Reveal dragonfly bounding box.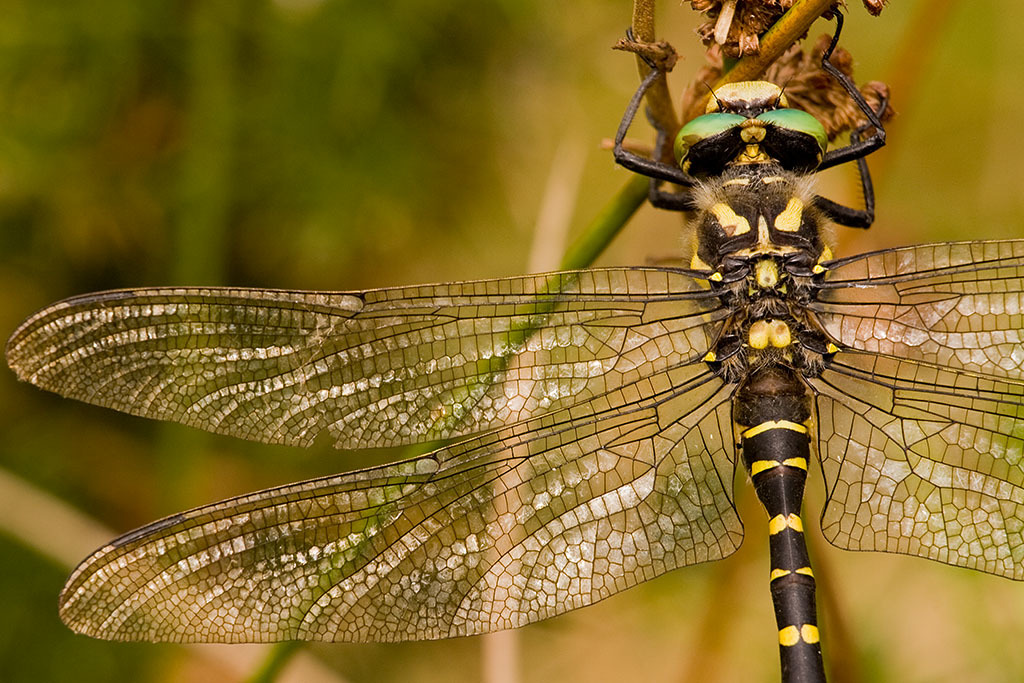
Revealed: [4, 6, 1023, 682].
